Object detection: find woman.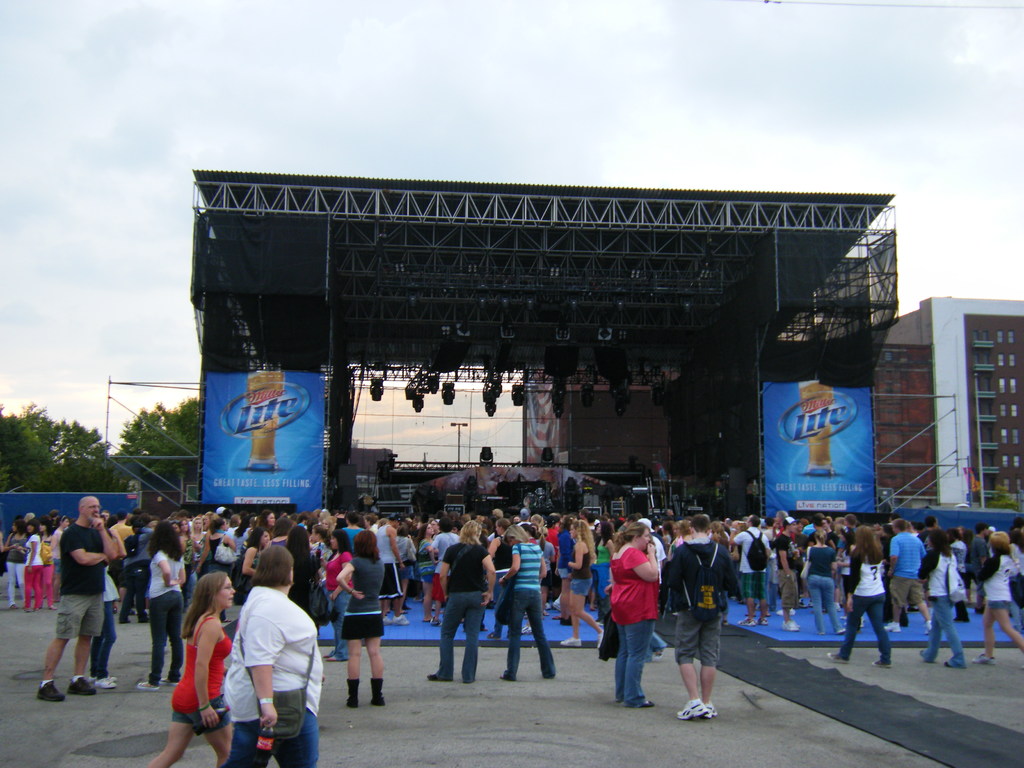
[500,523,561,680].
